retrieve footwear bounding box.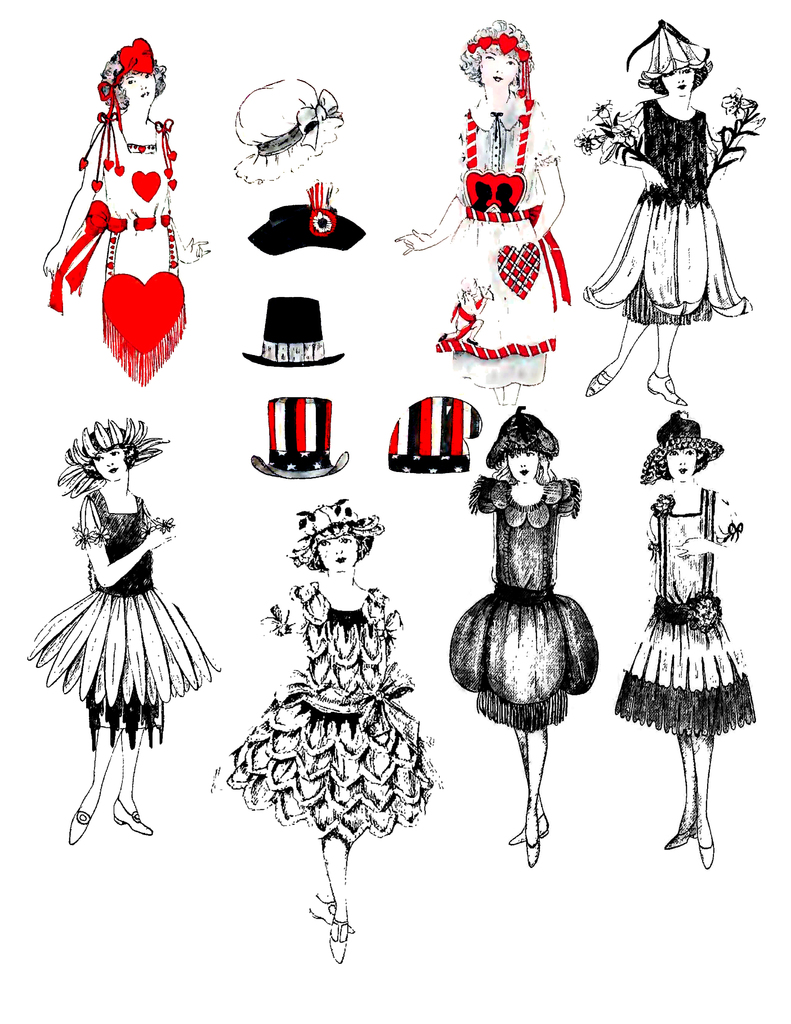
Bounding box: BBox(696, 822, 717, 875).
